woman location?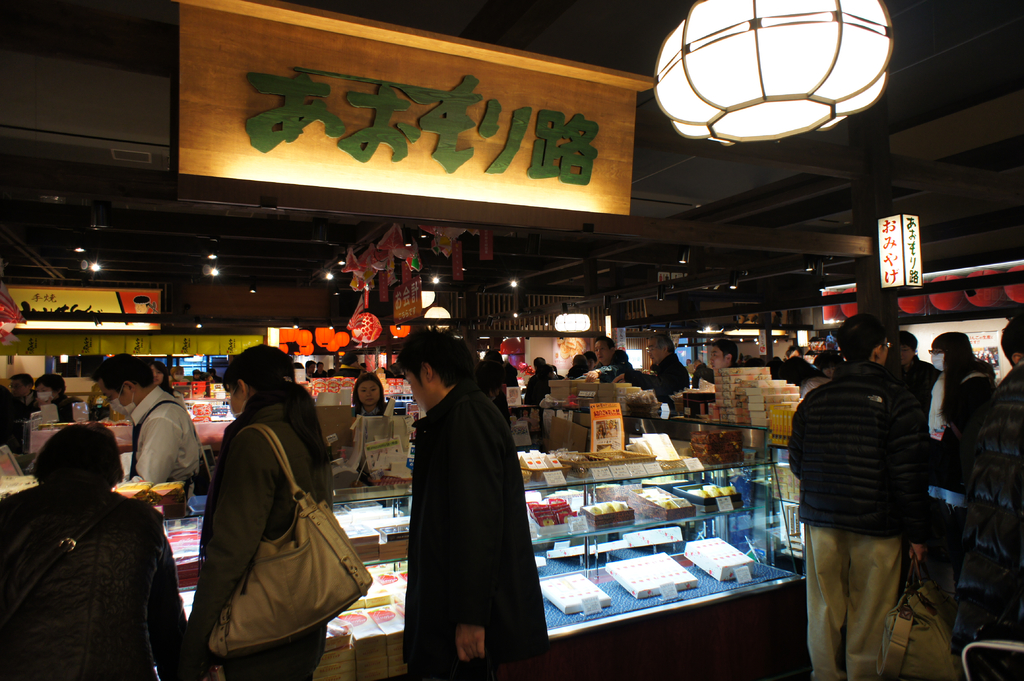
346:371:392:482
